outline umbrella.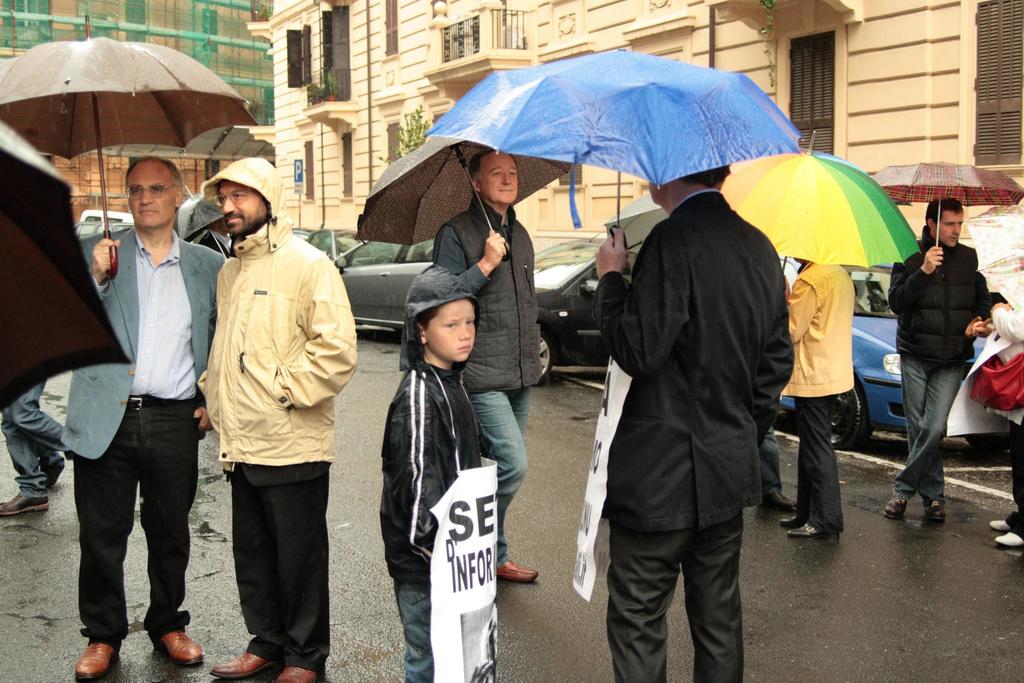
Outline: (717,133,924,270).
